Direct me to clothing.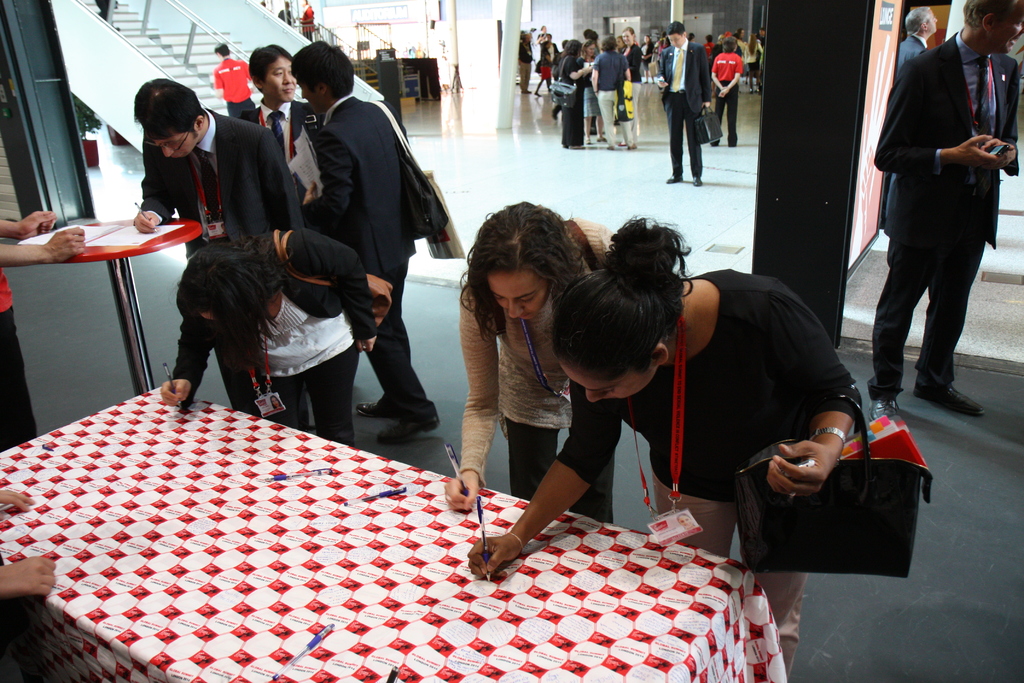
Direction: box=[168, 227, 378, 443].
